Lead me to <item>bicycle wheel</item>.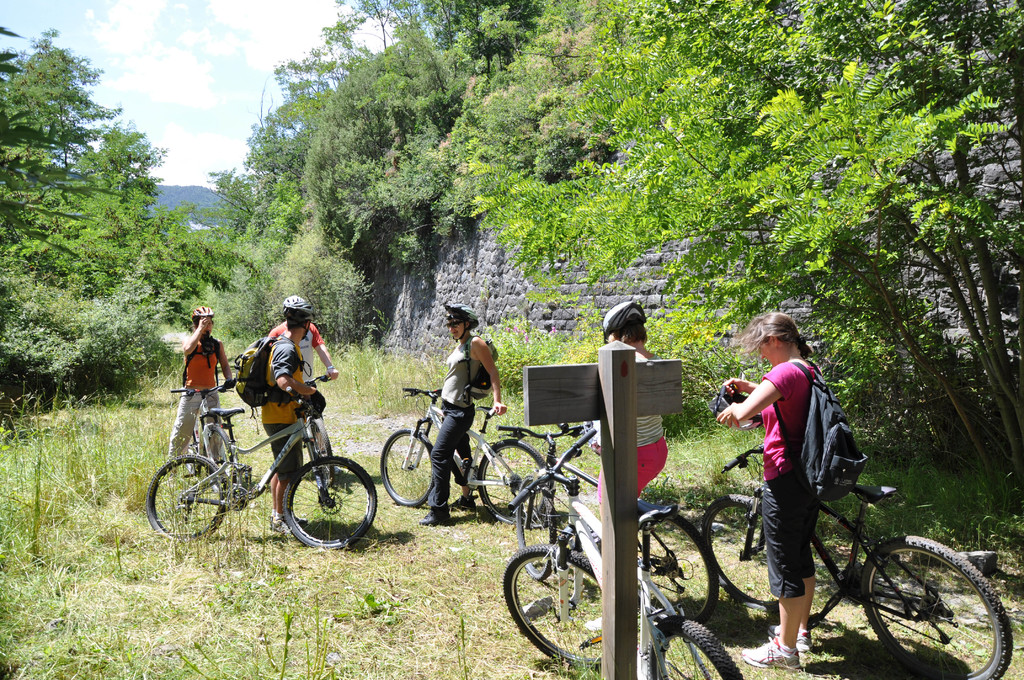
Lead to [515,474,560,587].
